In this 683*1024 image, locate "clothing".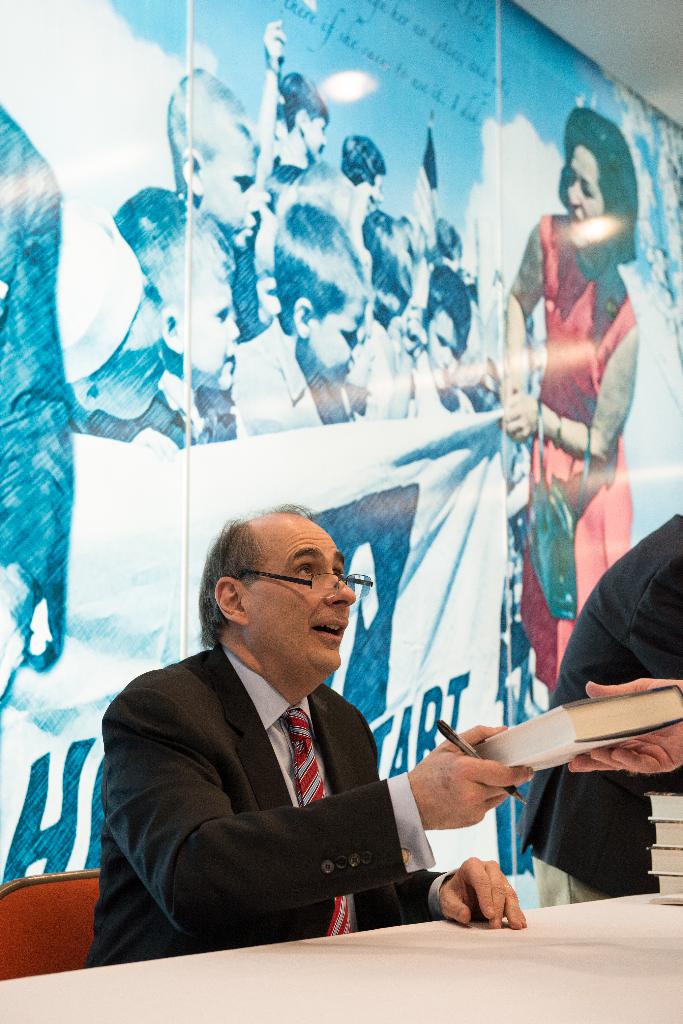
Bounding box: x1=517 y1=505 x2=682 y2=907.
